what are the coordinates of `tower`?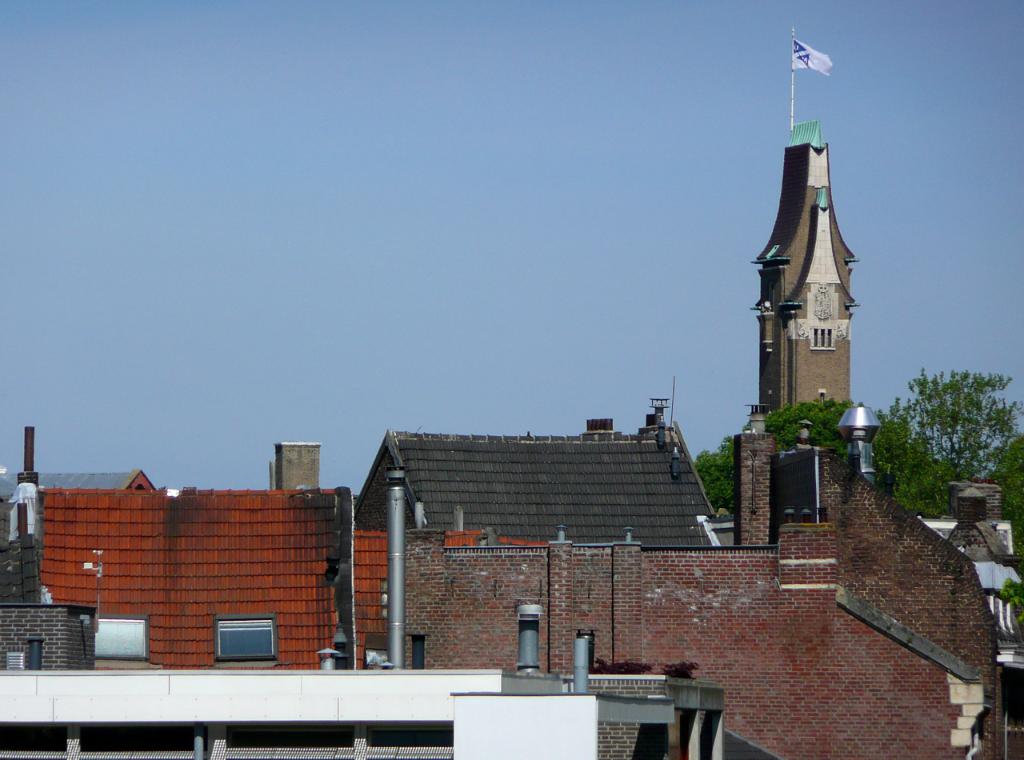
x1=350 y1=6 x2=1017 y2=759.
